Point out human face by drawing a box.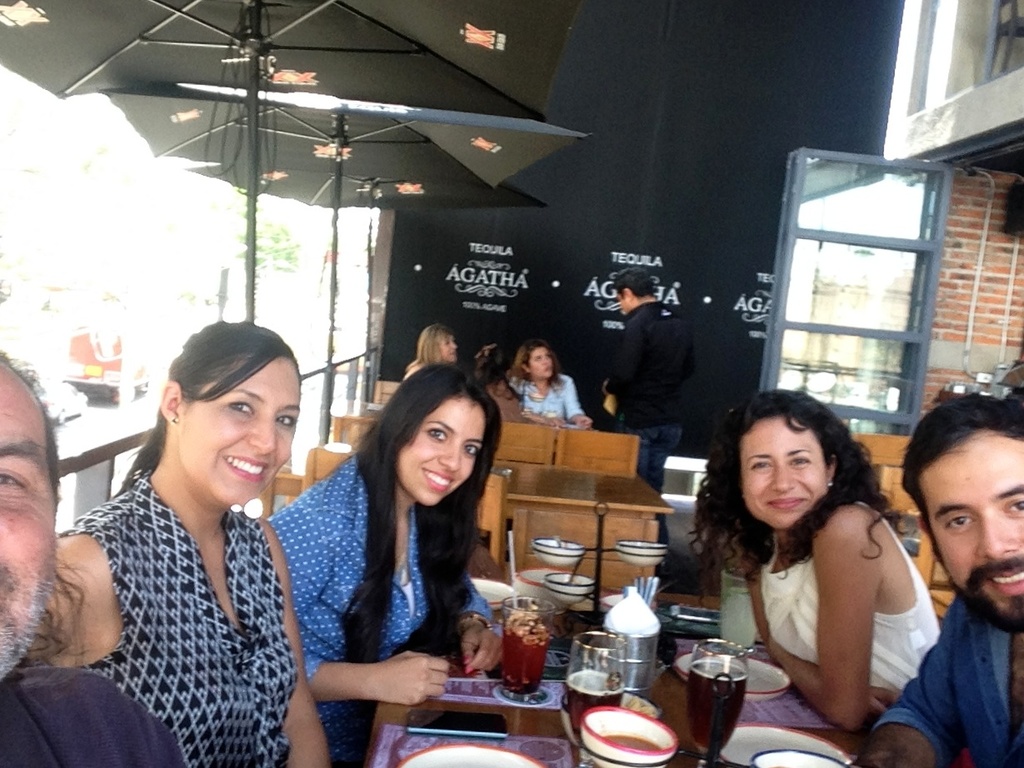
(397, 396, 487, 506).
